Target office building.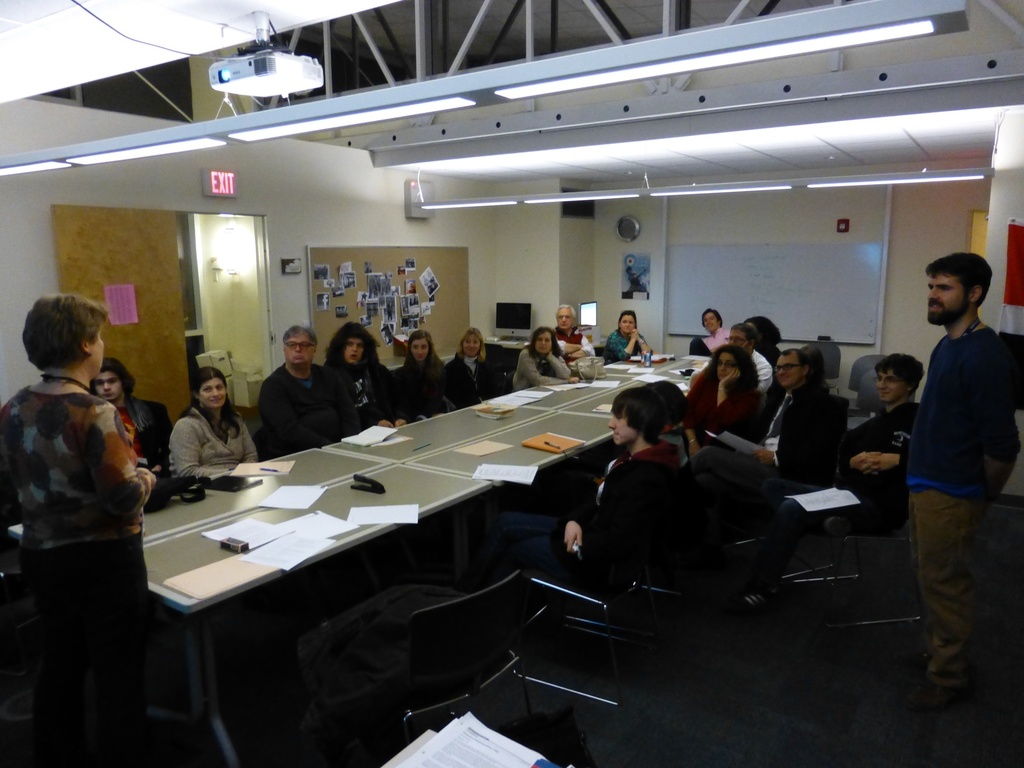
Target region: crop(36, 0, 1017, 767).
